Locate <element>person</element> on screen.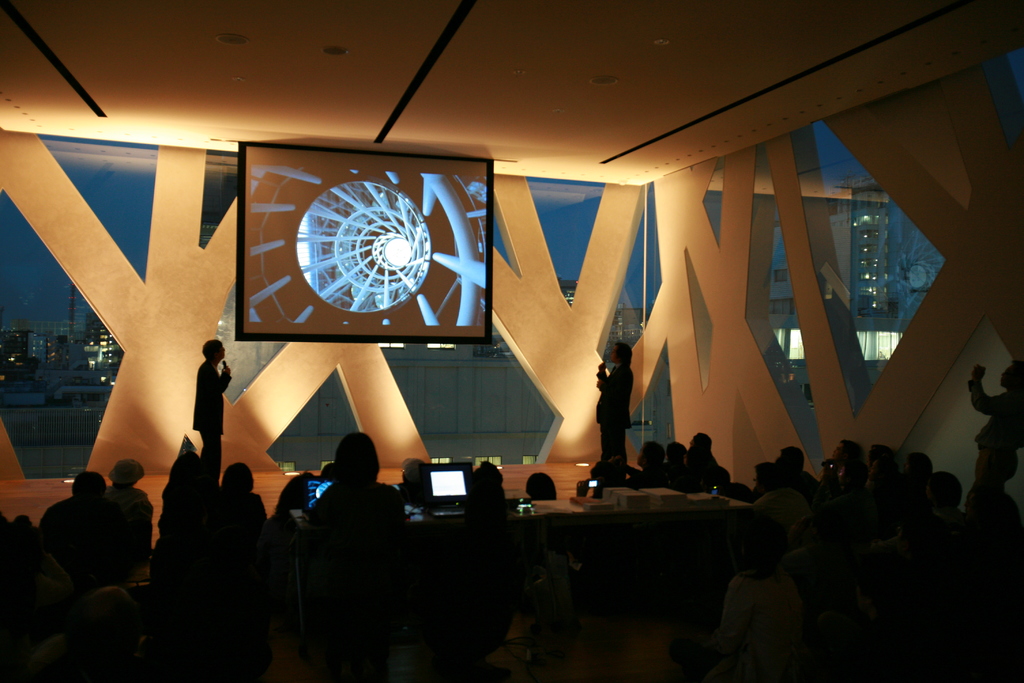
On screen at (left=184, top=336, right=238, bottom=484).
